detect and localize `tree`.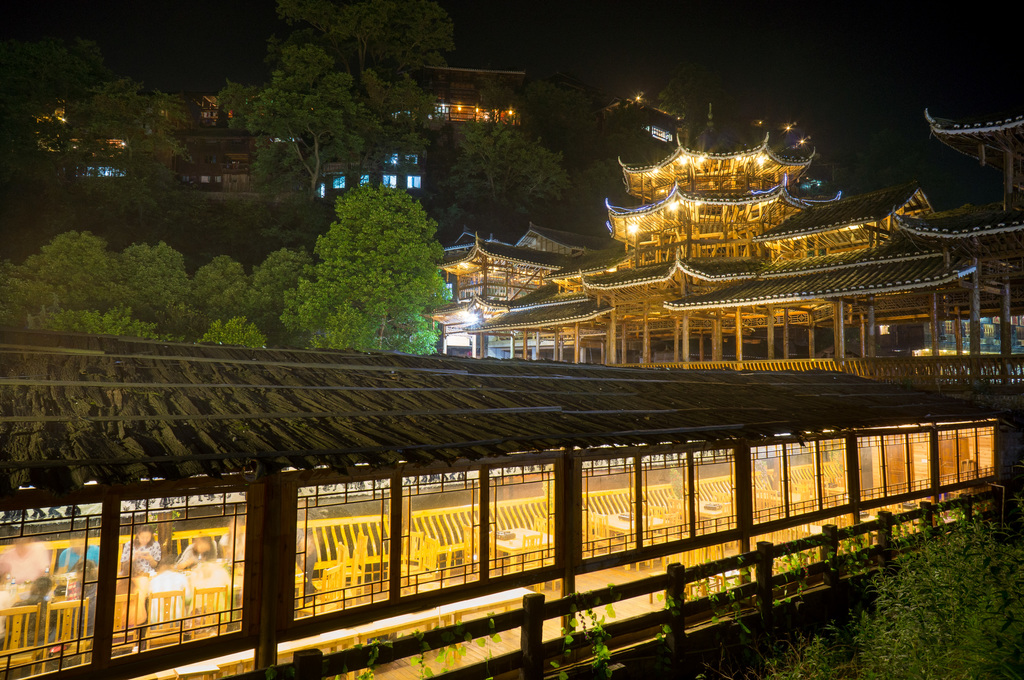
Localized at {"x1": 300, "y1": 156, "x2": 456, "y2": 349}.
